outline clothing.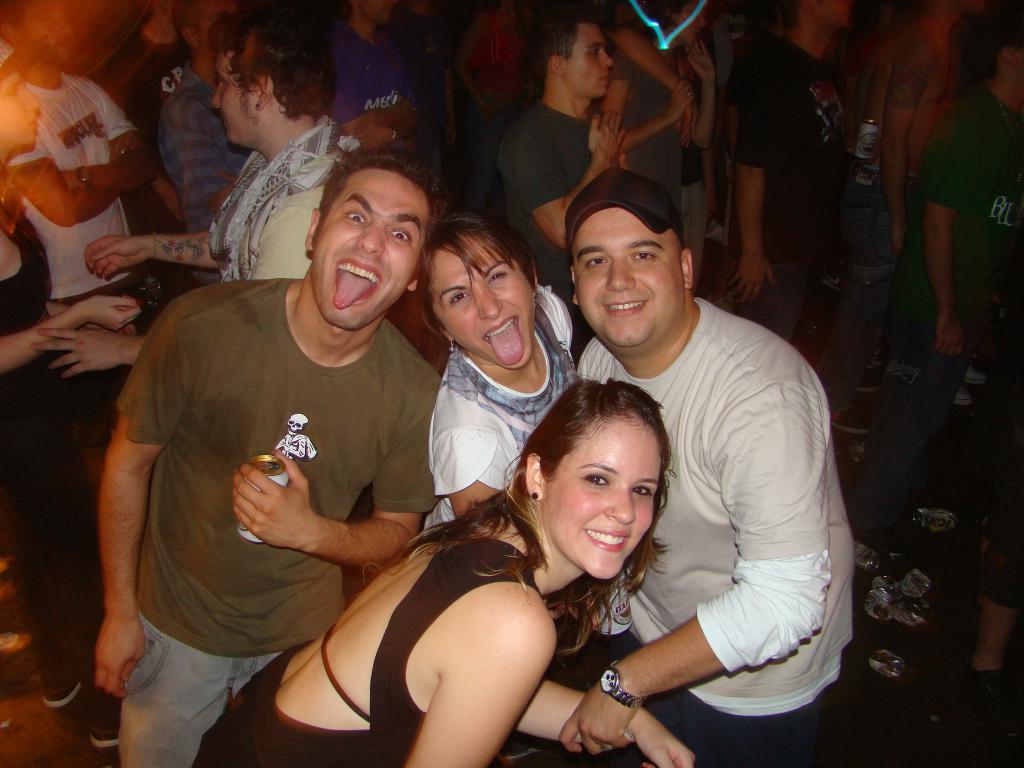
Outline: 609 634 854 764.
